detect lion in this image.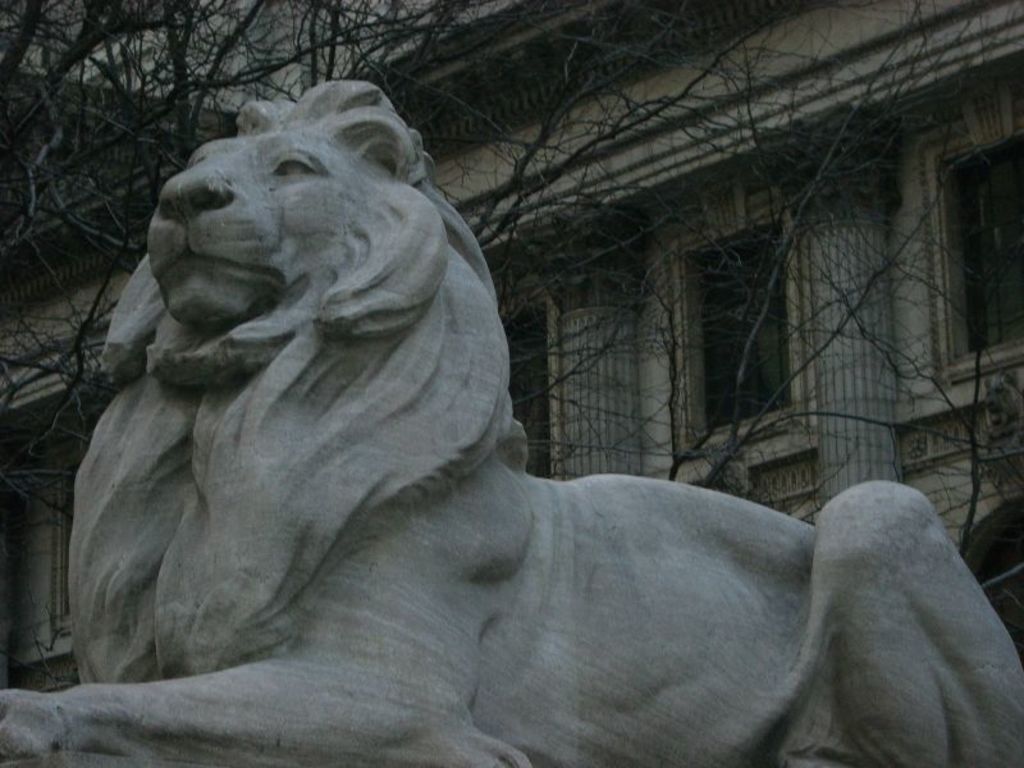
Detection: region(0, 81, 1023, 767).
